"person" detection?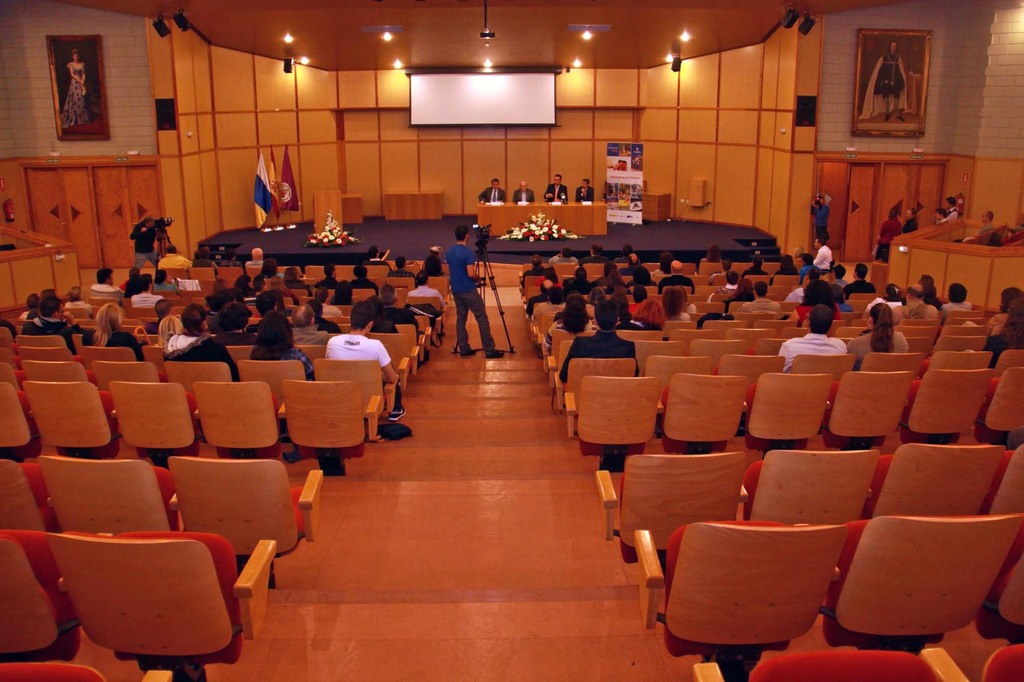
{"x1": 561, "y1": 299, "x2": 639, "y2": 382}
